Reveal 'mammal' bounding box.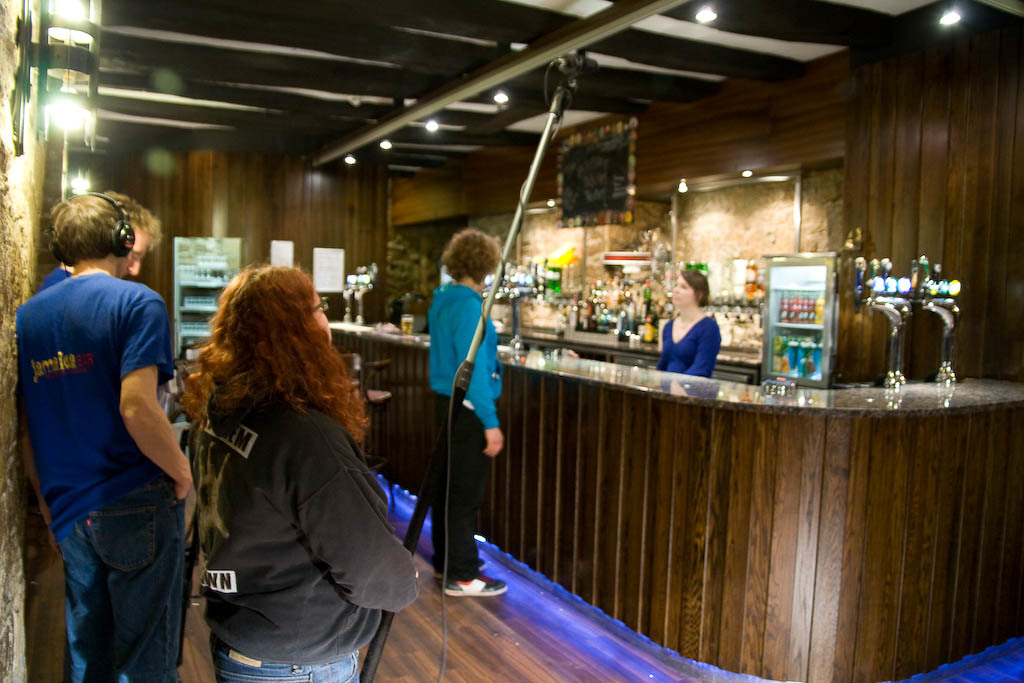
Revealed: x1=25, y1=190, x2=170, y2=288.
